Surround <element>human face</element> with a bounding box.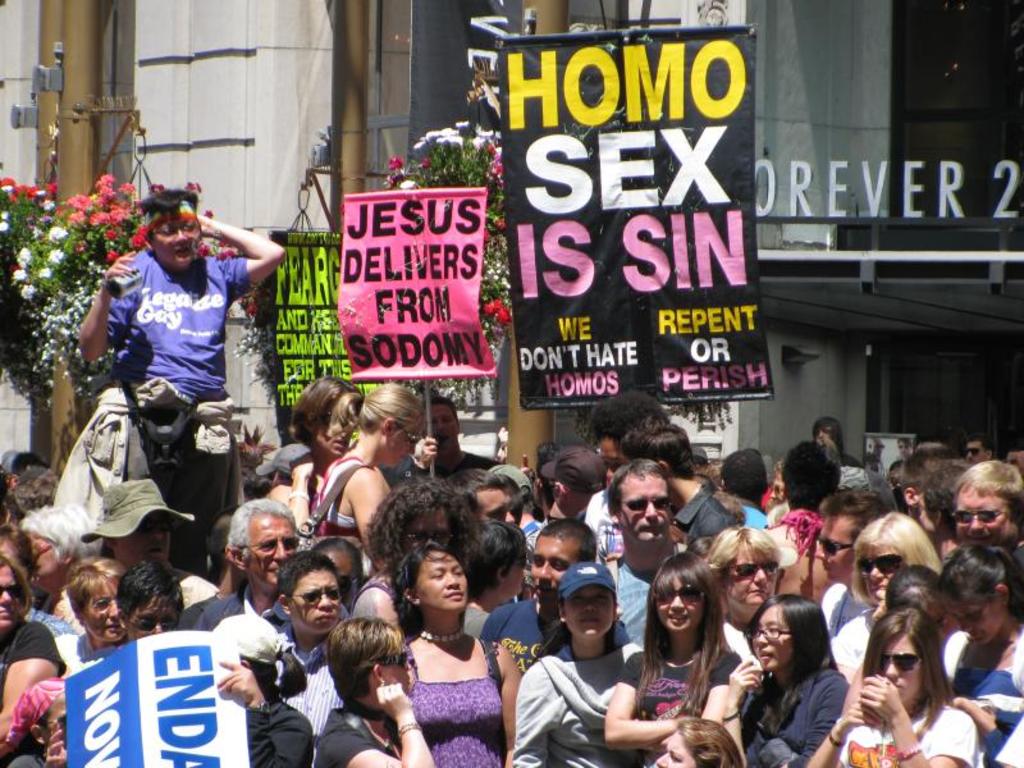
{"x1": 394, "y1": 425, "x2": 420, "y2": 466}.
